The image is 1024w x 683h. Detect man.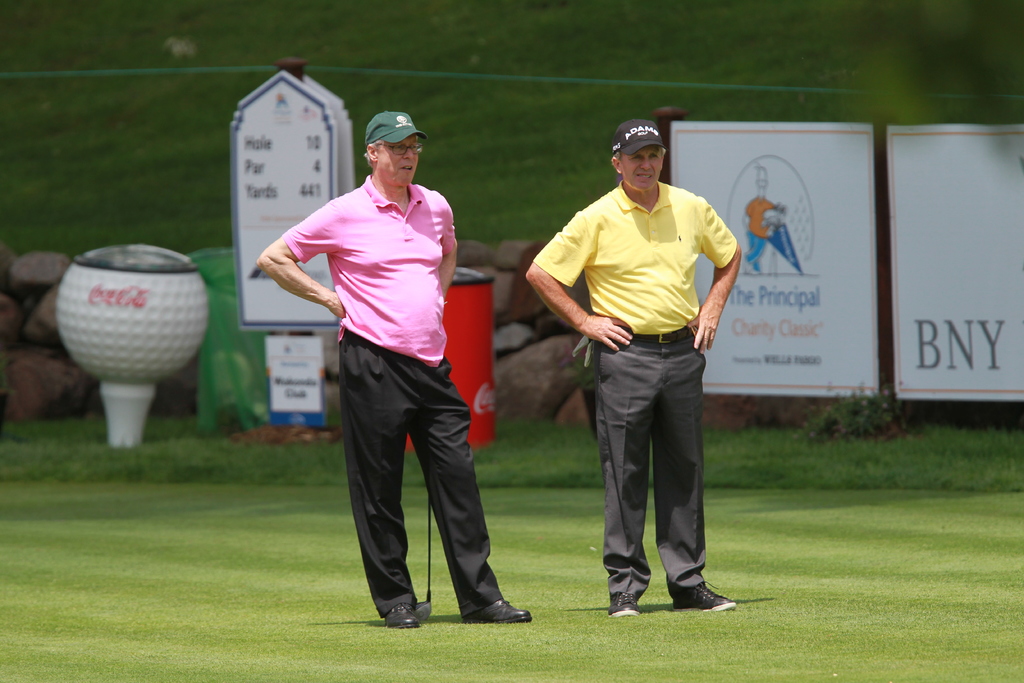
Detection: (left=543, top=136, right=742, bottom=626).
